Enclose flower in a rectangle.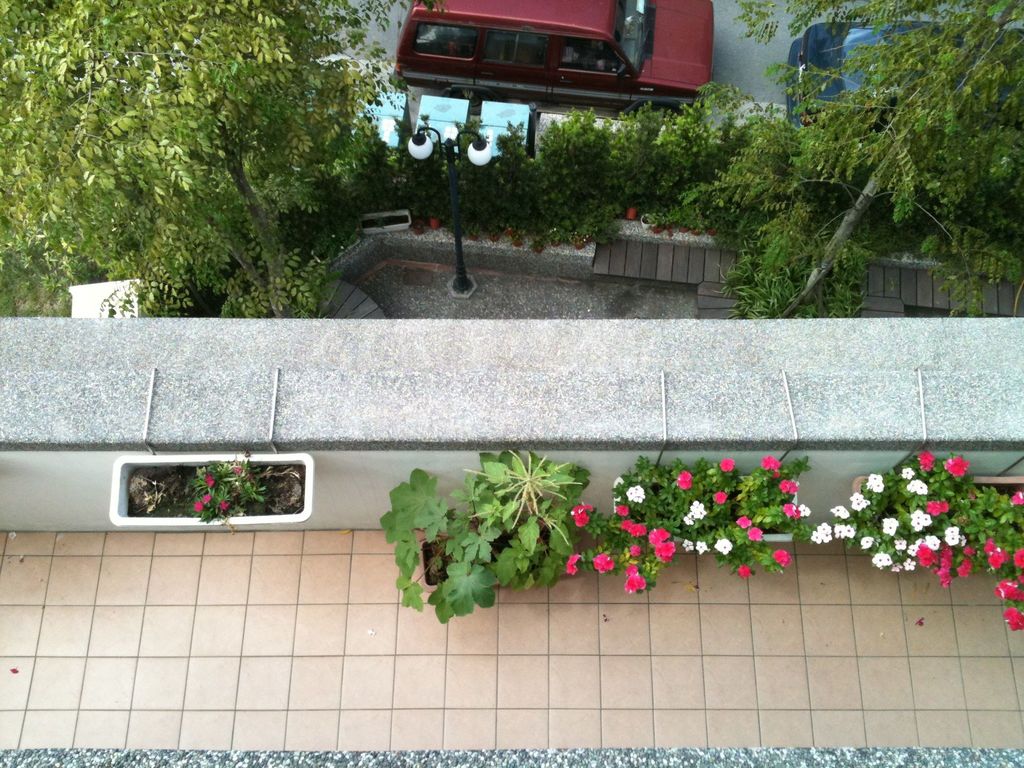
902/557/916/570.
